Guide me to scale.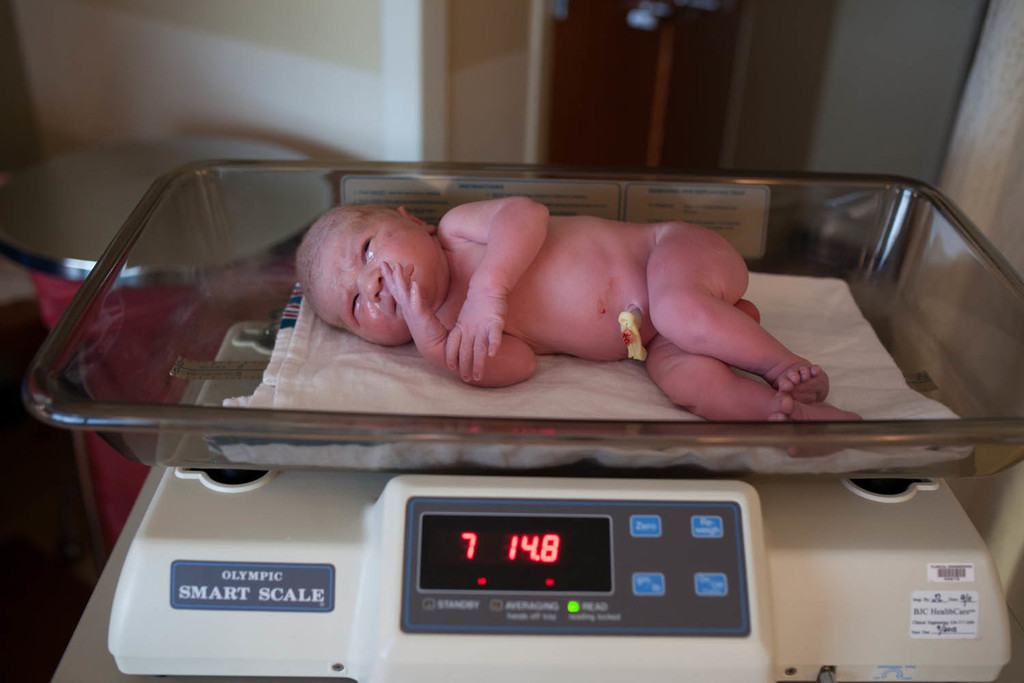
Guidance: [23, 157, 1023, 682].
